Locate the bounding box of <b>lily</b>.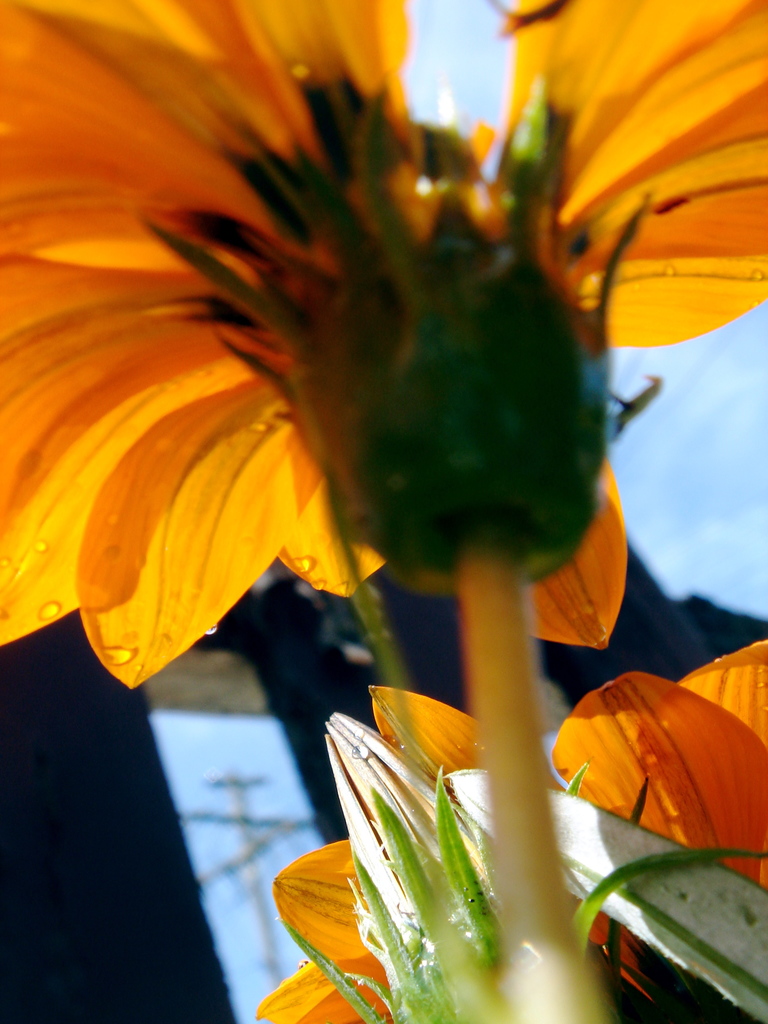
Bounding box: <region>0, 0, 767, 692</region>.
